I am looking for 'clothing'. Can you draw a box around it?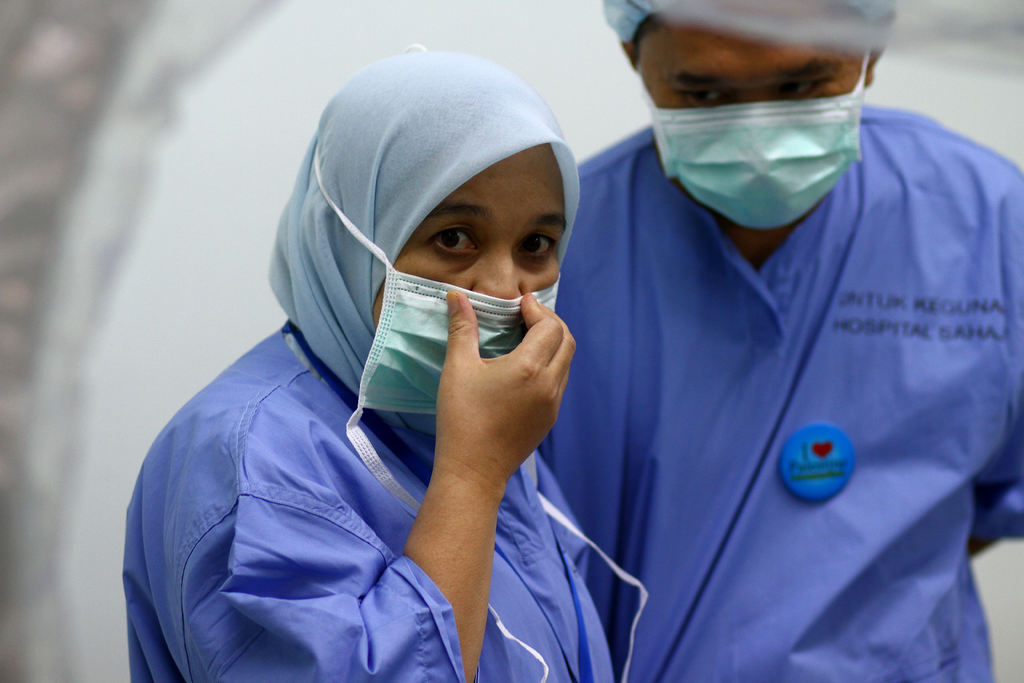
Sure, the bounding box is [left=121, top=135, right=655, bottom=682].
